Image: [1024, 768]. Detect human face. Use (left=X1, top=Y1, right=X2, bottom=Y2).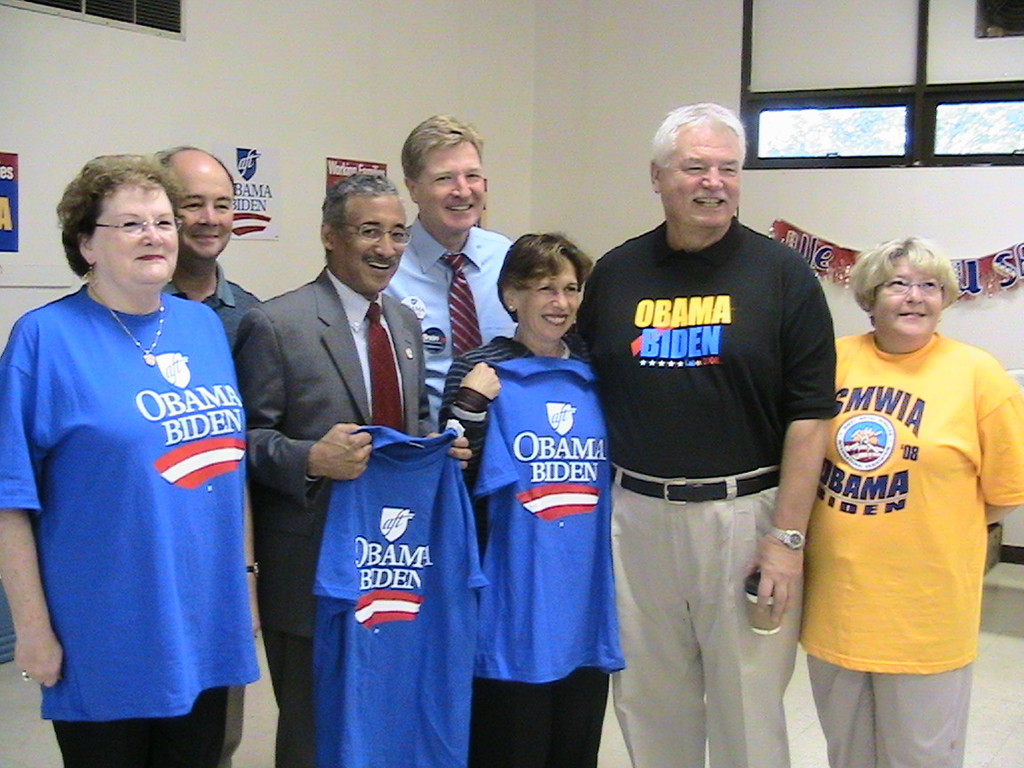
(left=90, top=188, right=180, bottom=283).
